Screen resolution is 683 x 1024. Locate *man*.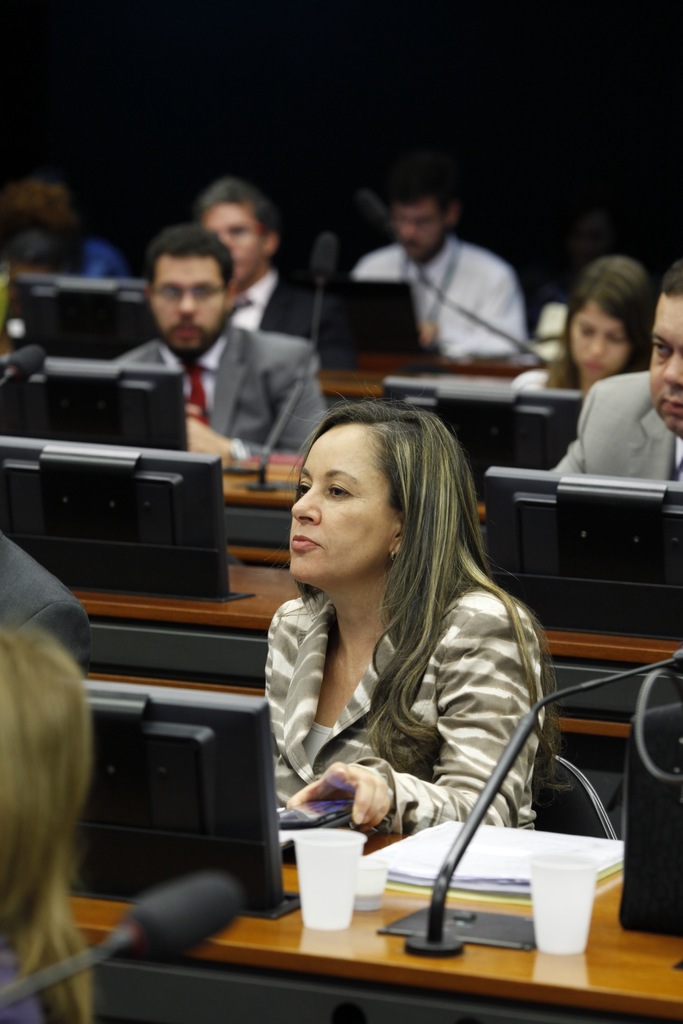
detection(124, 228, 325, 463).
